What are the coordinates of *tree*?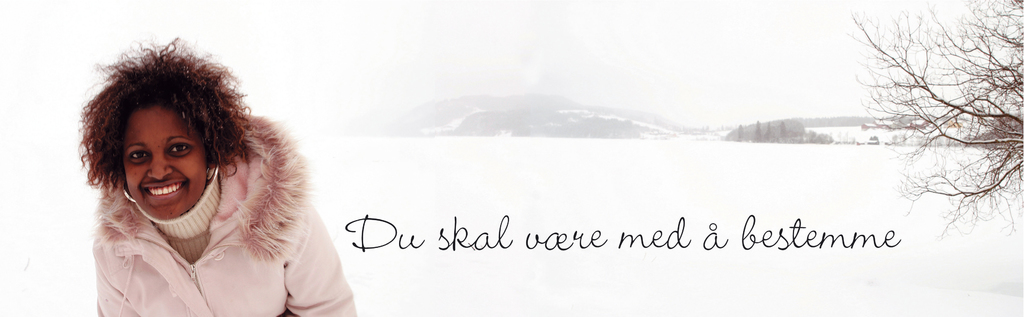
detection(864, 9, 997, 237).
